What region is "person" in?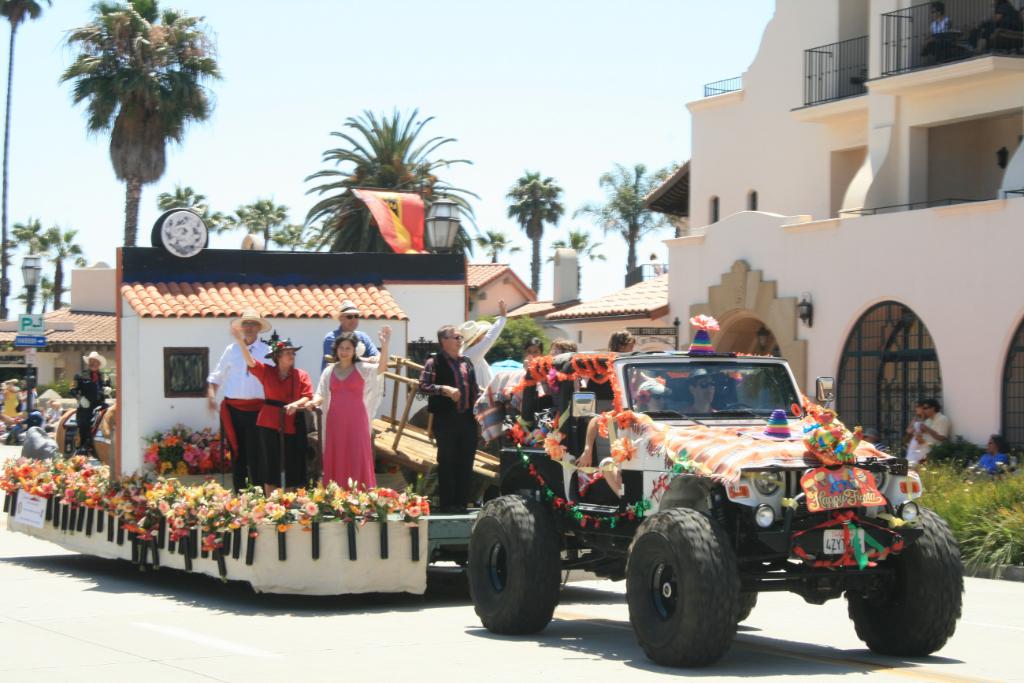
bbox=(975, 435, 1011, 472).
